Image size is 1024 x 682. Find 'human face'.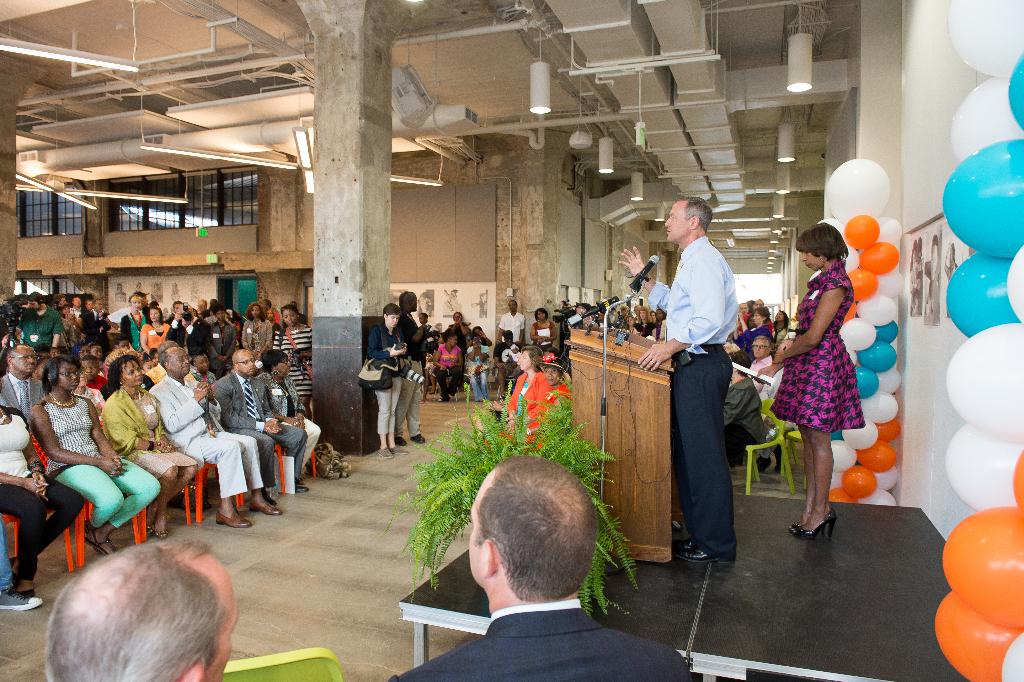
[662, 195, 681, 246].
